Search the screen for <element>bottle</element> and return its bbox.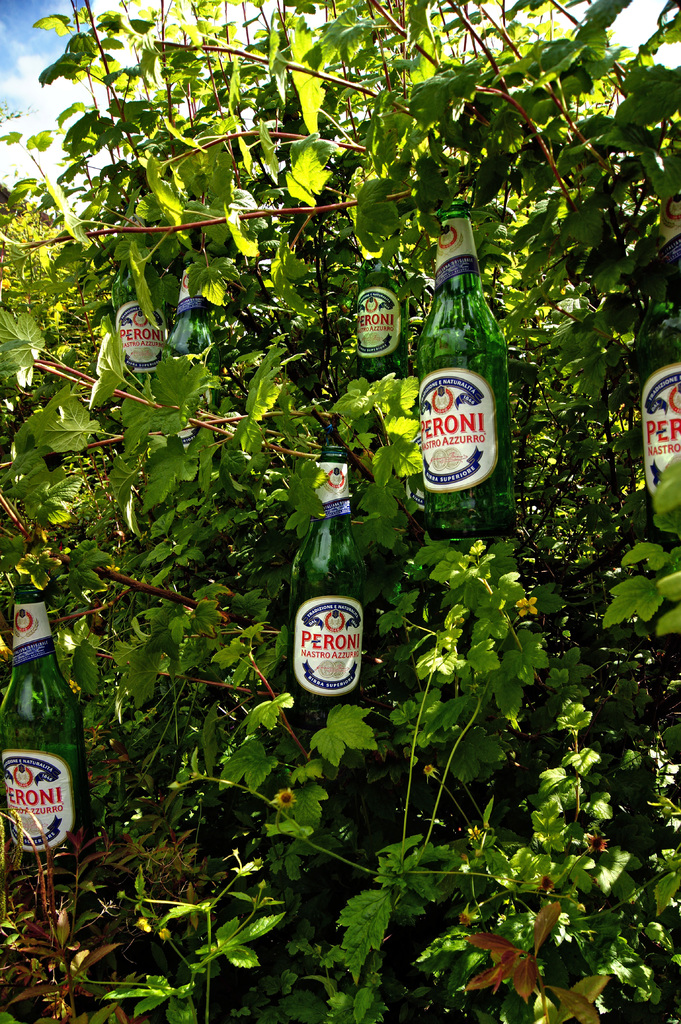
Found: x1=280 y1=447 x2=374 y2=715.
